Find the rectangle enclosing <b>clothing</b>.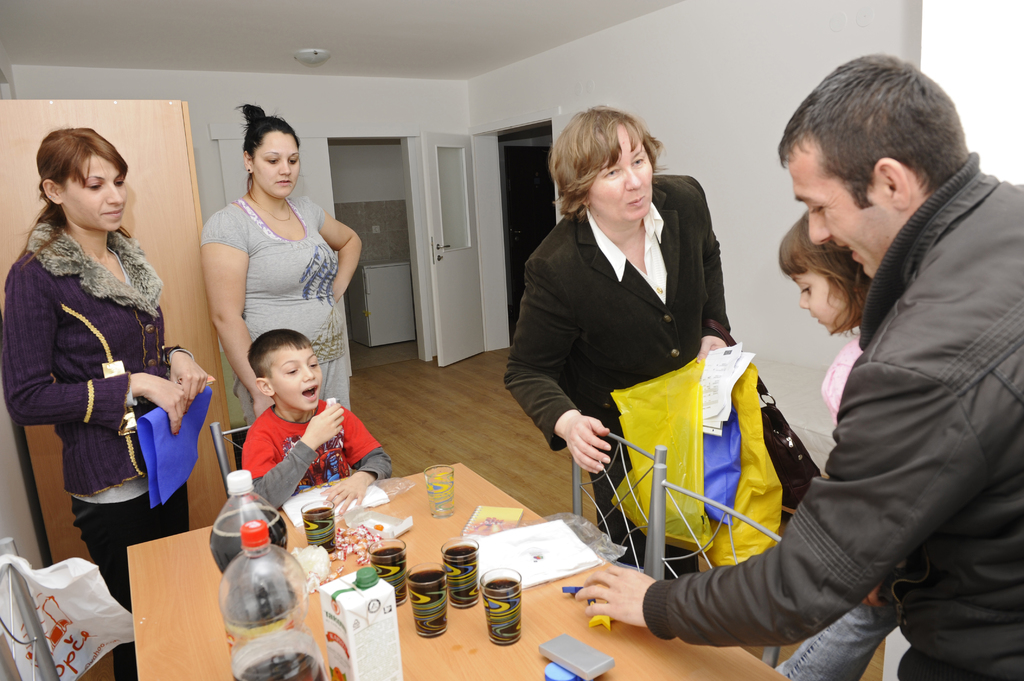
<bbox>0, 222, 189, 677</bbox>.
